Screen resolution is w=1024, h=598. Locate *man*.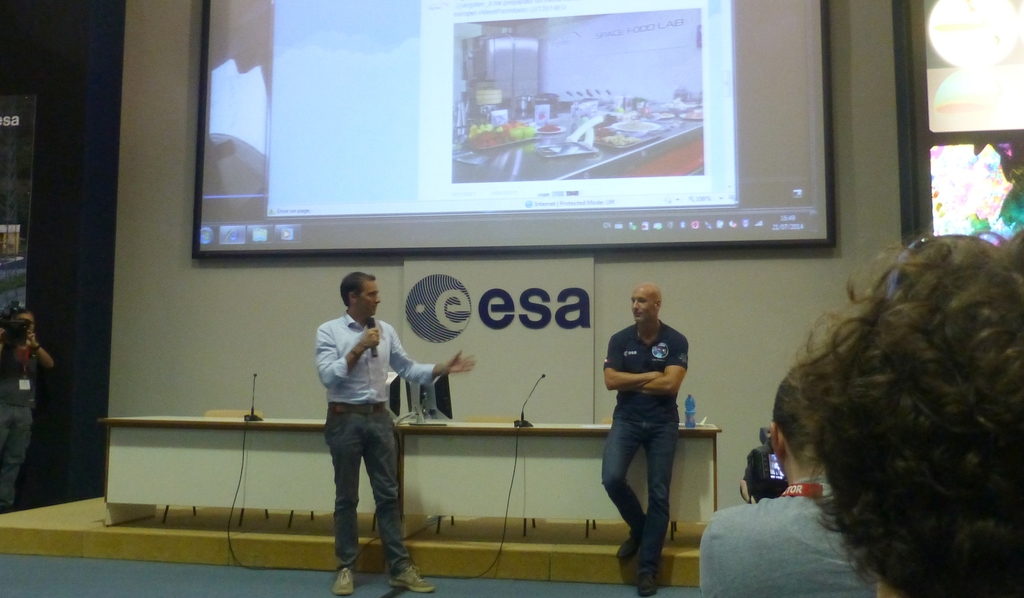
<bbox>314, 270, 478, 596</bbox>.
